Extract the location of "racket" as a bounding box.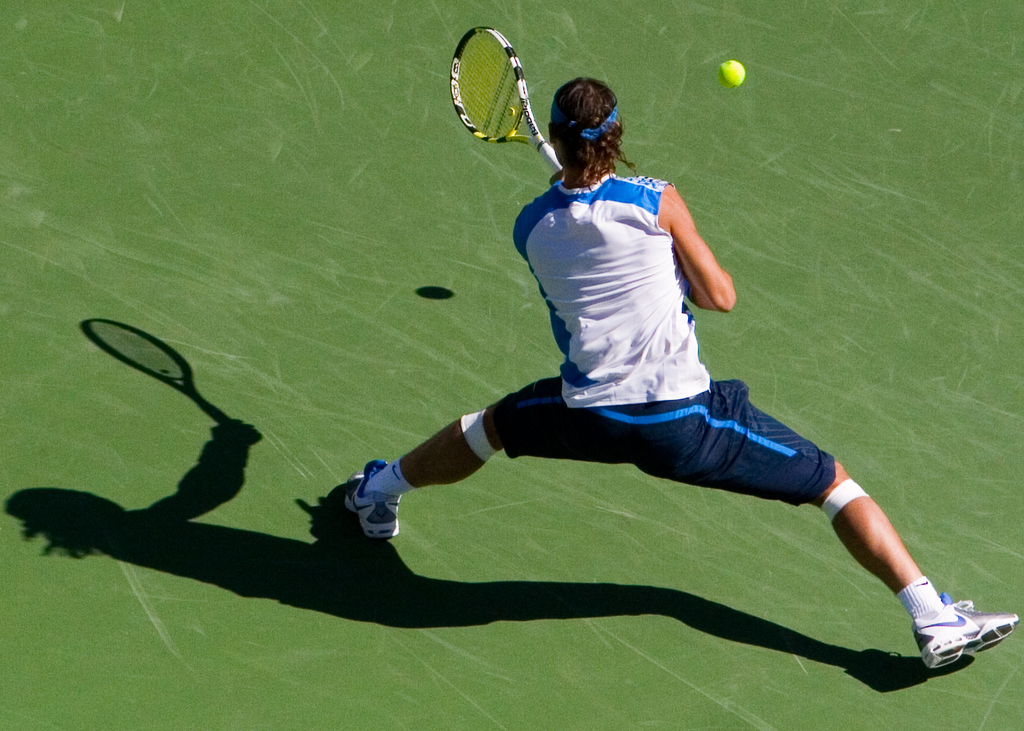
bbox=(451, 27, 561, 171).
